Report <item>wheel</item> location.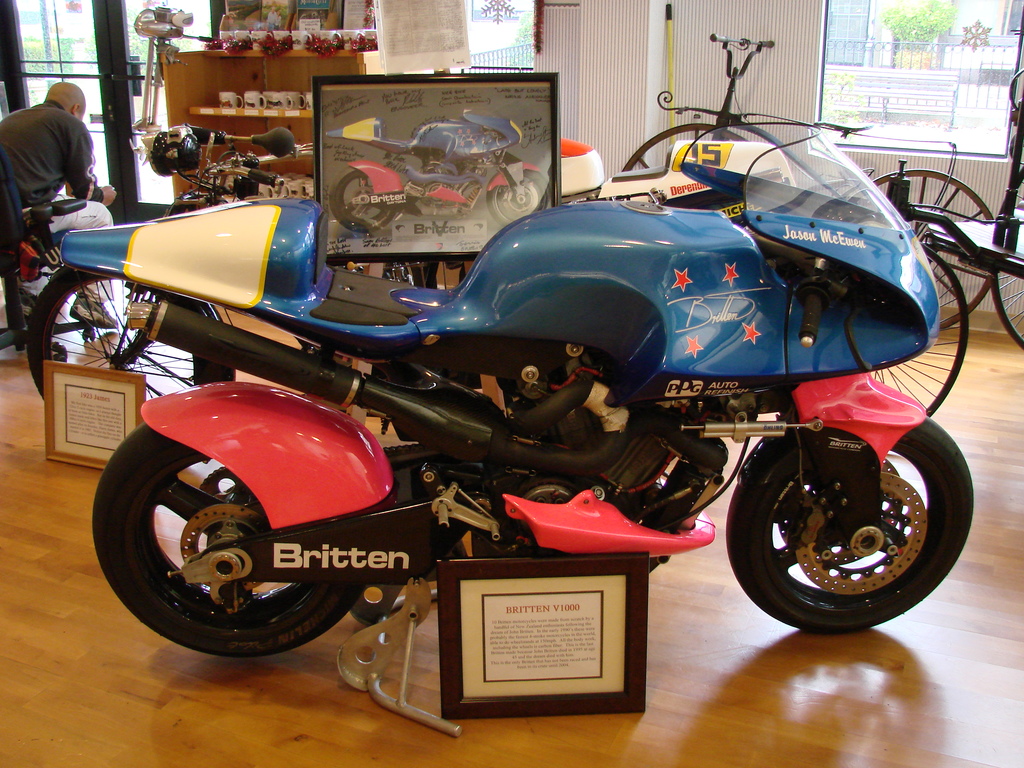
Report: 92 424 362 660.
